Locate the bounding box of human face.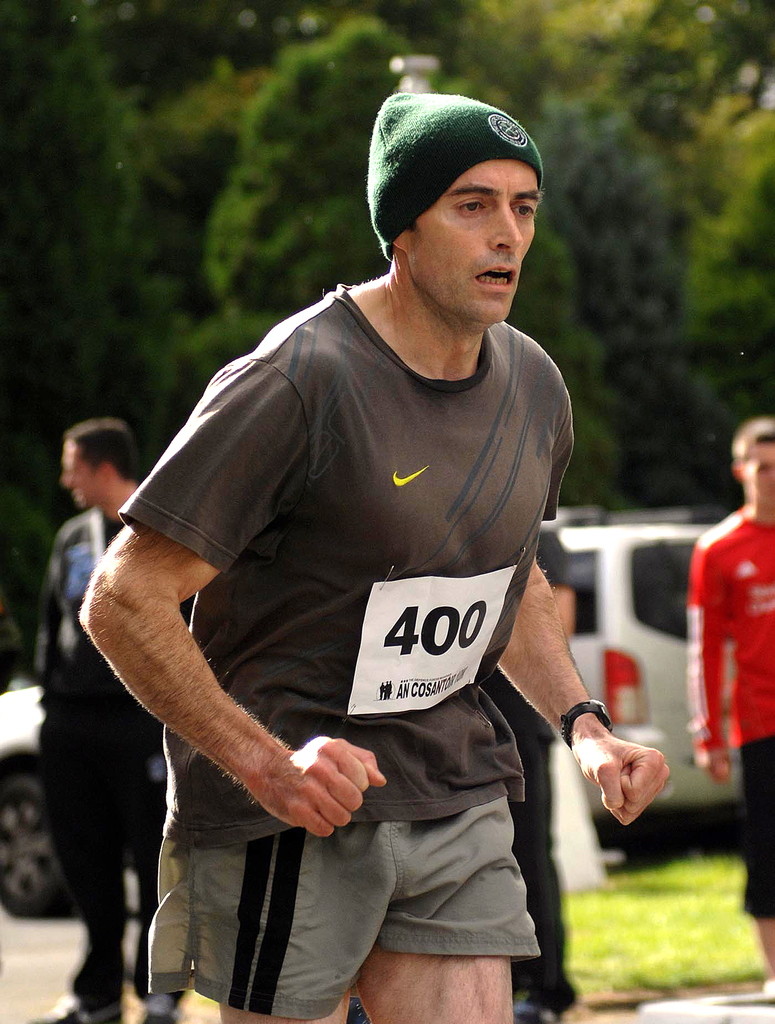
Bounding box: [390,132,529,296].
